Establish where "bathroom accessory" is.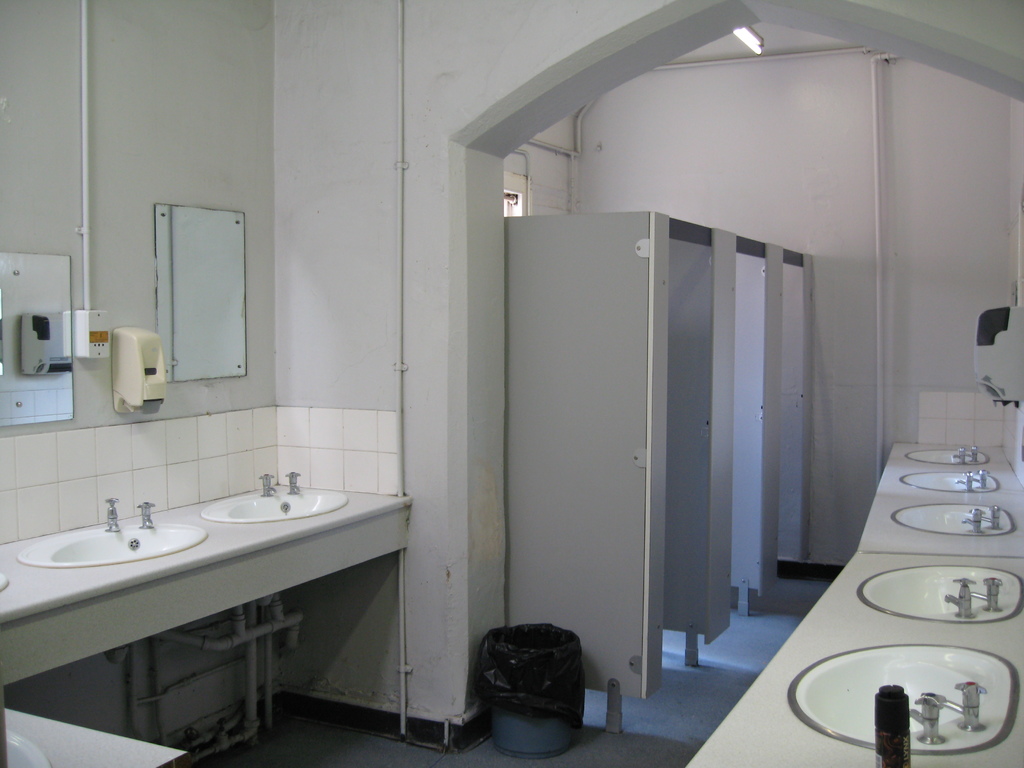
Established at pyautogui.locateOnScreen(956, 472, 973, 491).
